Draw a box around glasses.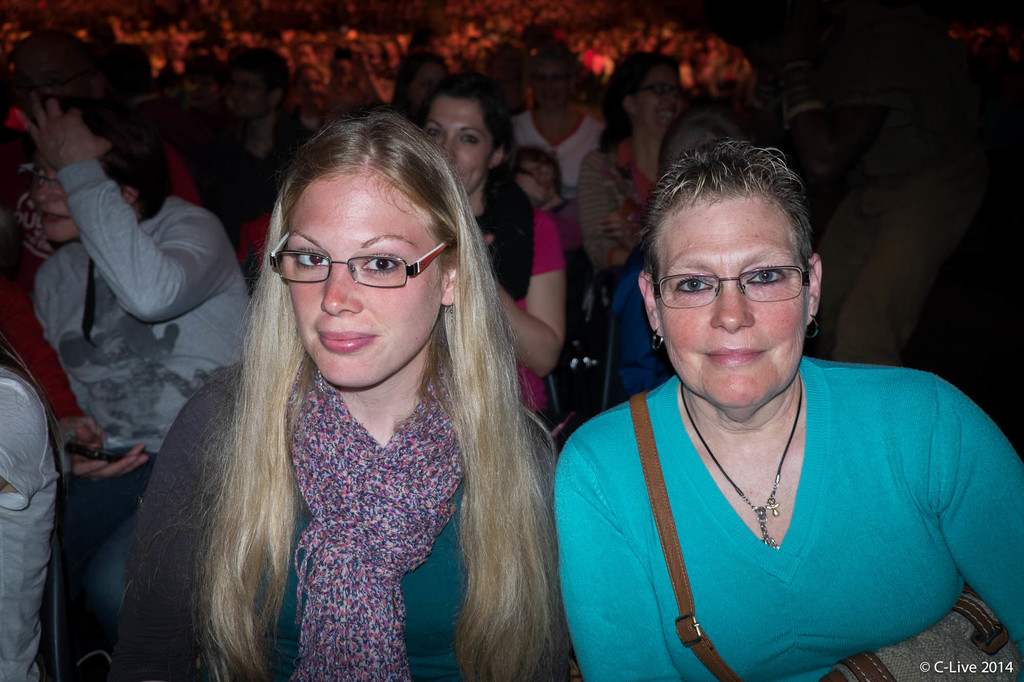
<box>21,169,62,191</box>.
